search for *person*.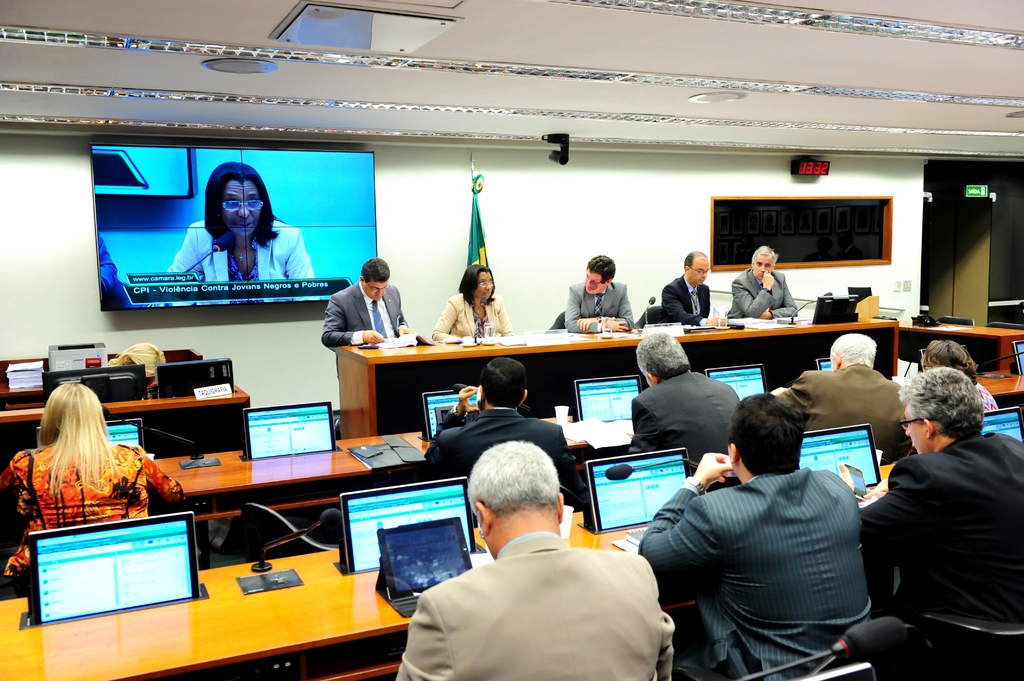
Found at bbox=[770, 333, 912, 467].
